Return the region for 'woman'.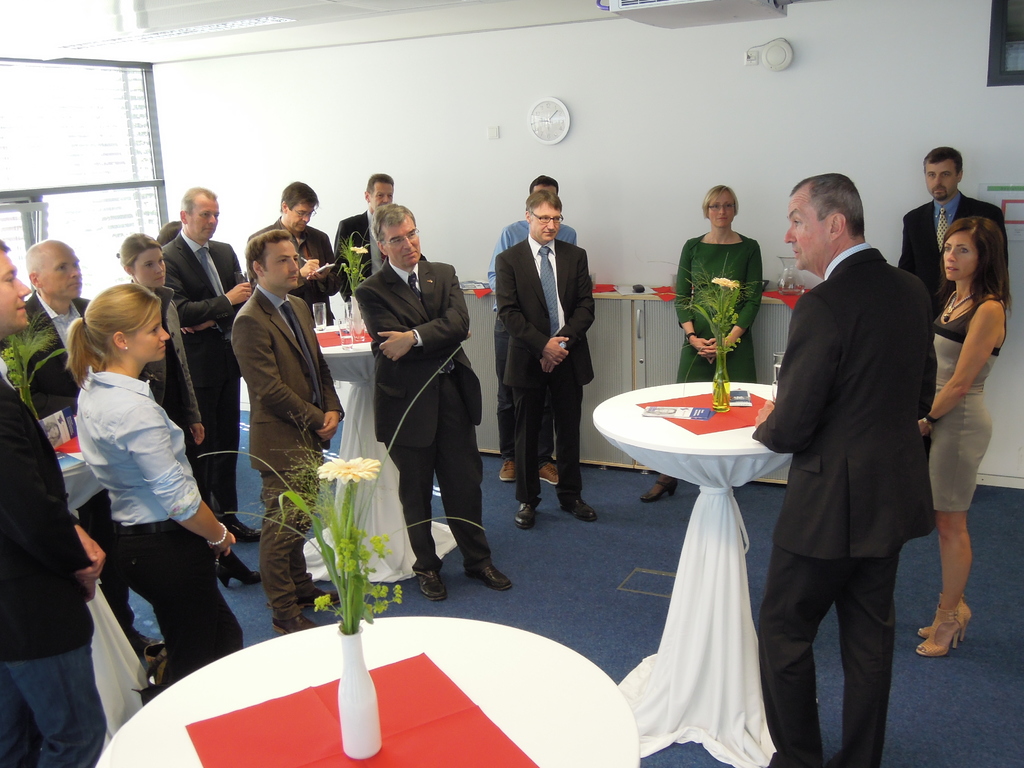
bbox=[72, 287, 236, 694].
